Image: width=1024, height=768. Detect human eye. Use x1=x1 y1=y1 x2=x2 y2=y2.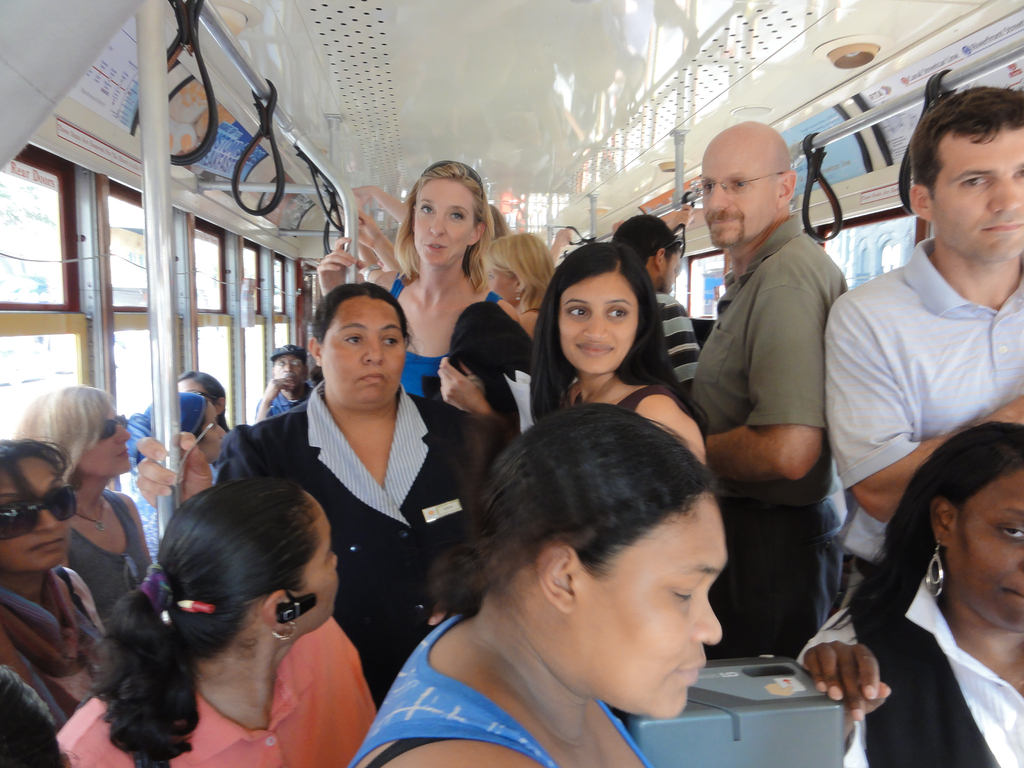
x1=382 y1=333 x2=399 y2=348.
